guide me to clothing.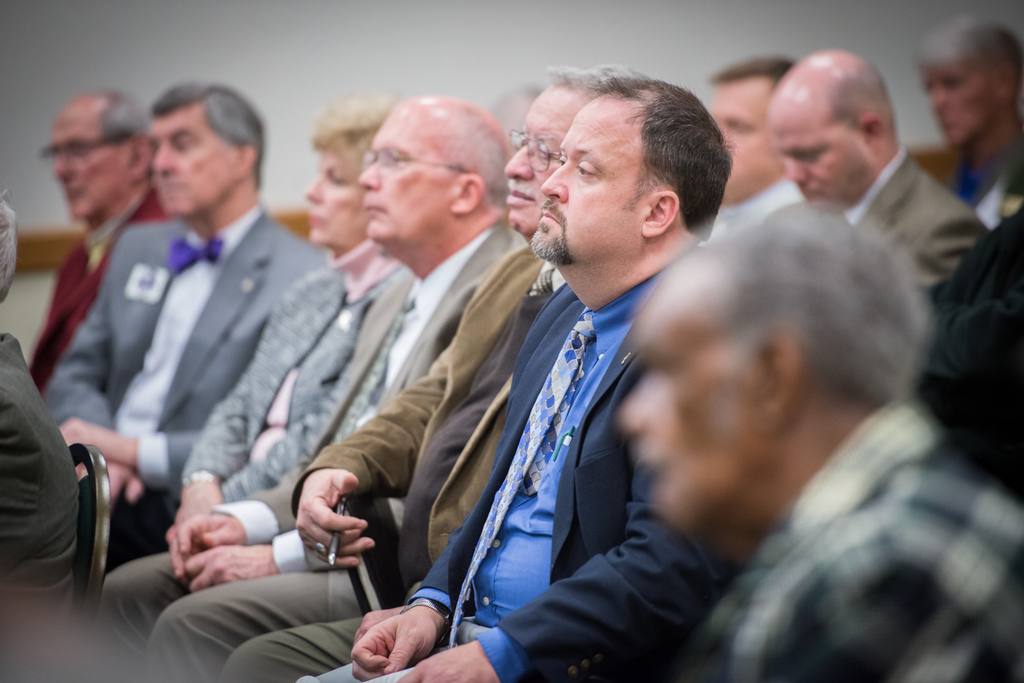
Guidance: (932, 149, 1007, 227).
